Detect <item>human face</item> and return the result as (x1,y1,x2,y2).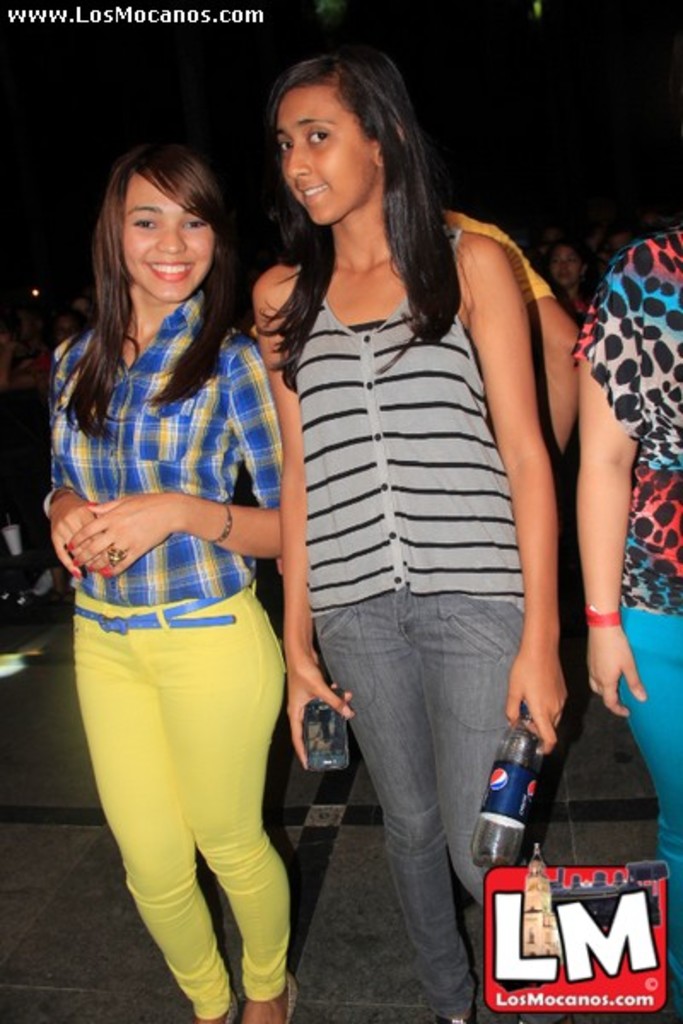
(548,246,581,288).
